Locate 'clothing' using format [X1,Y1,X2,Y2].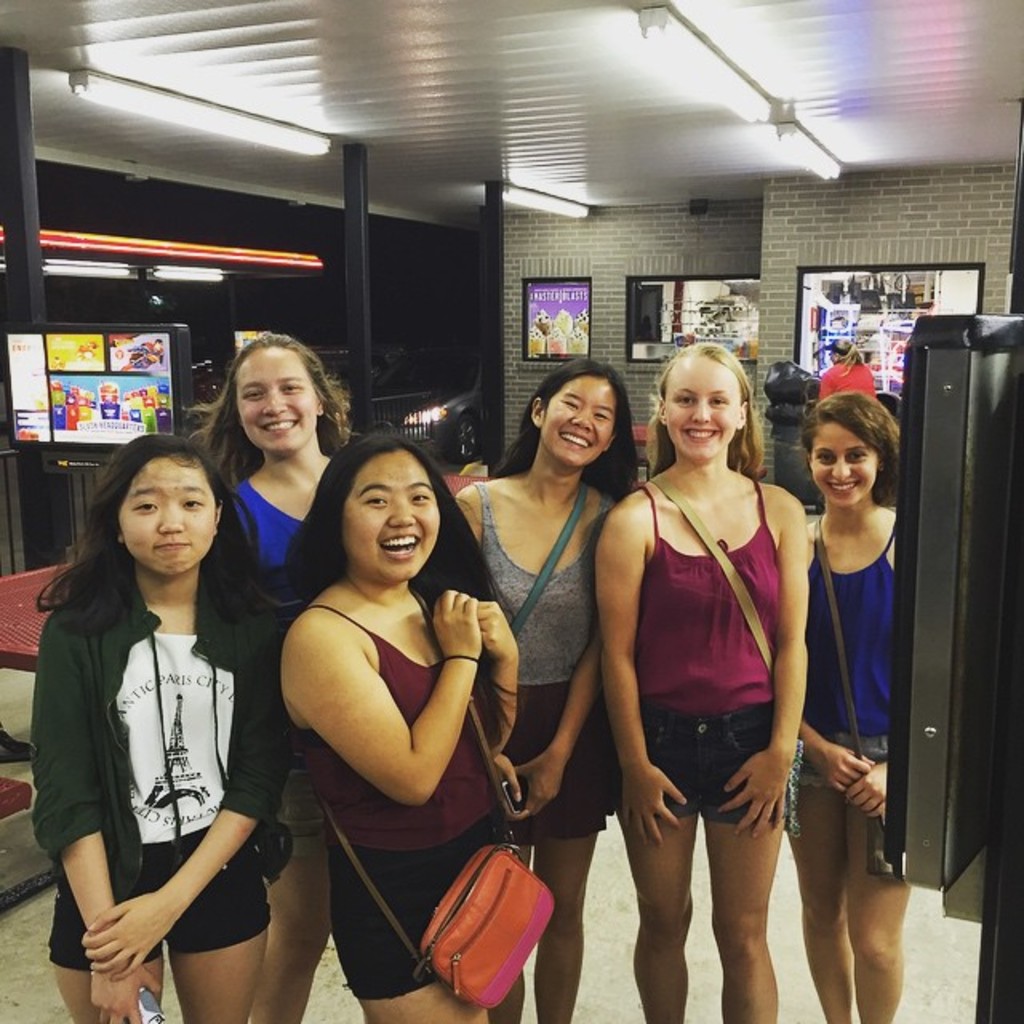
[614,445,819,923].
